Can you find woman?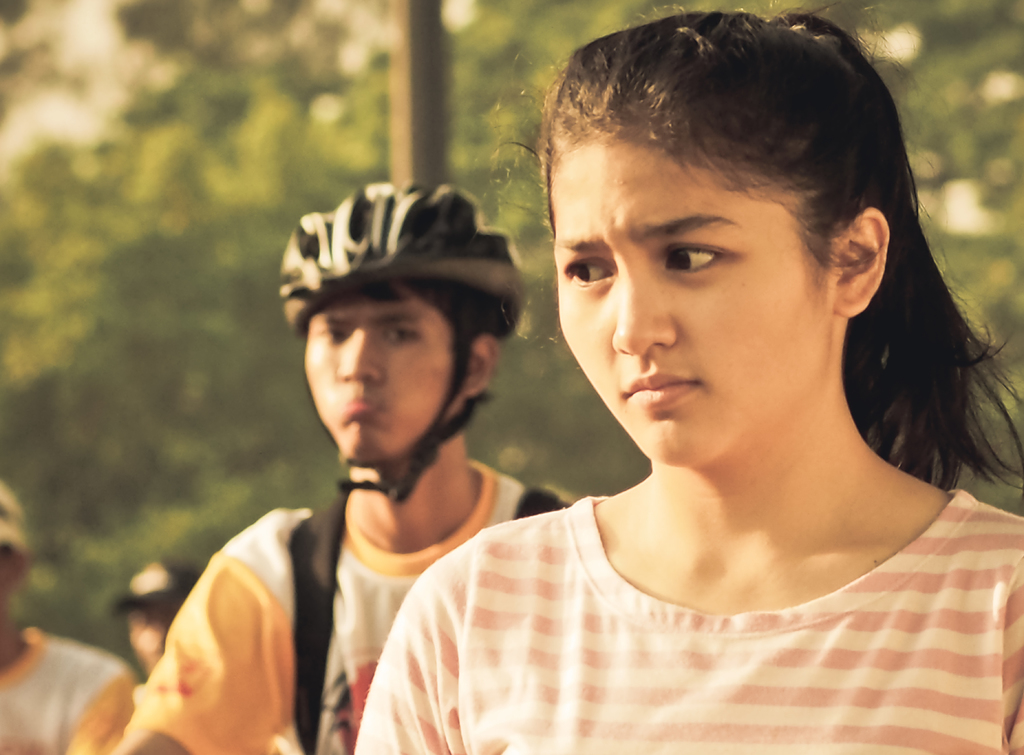
Yes, bounding box: box(426, 28, 1023, 733).
